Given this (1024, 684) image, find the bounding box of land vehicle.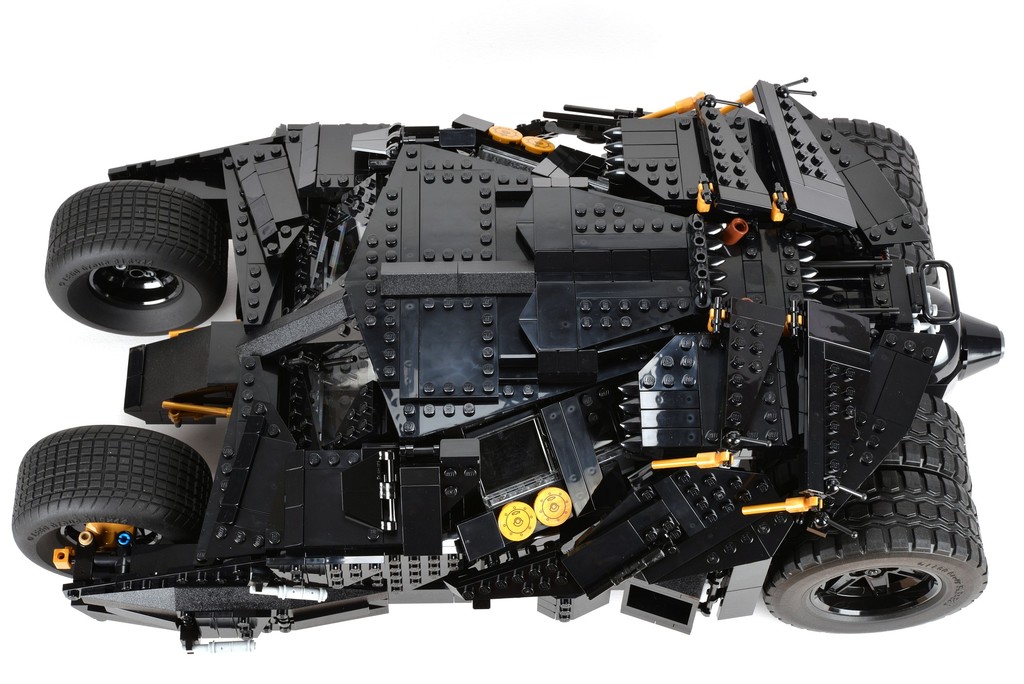
<box>1,95,984,635</box>.
